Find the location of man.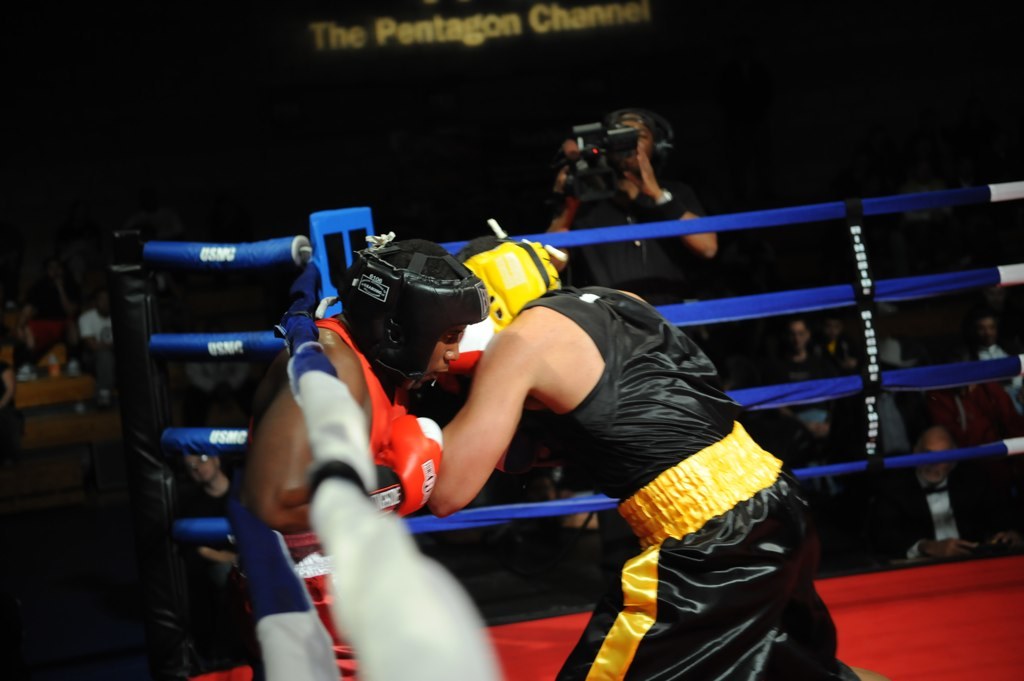
Location: [x1=335, y1=172, x2=863, y2=656].
